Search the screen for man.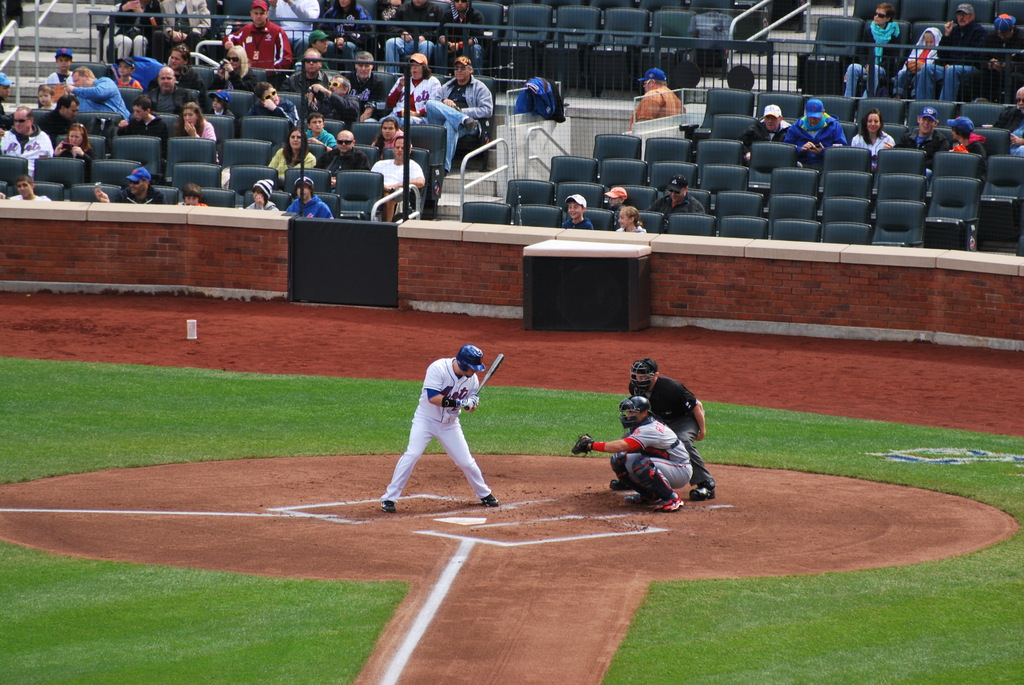
Found at 628 359 719 500.
